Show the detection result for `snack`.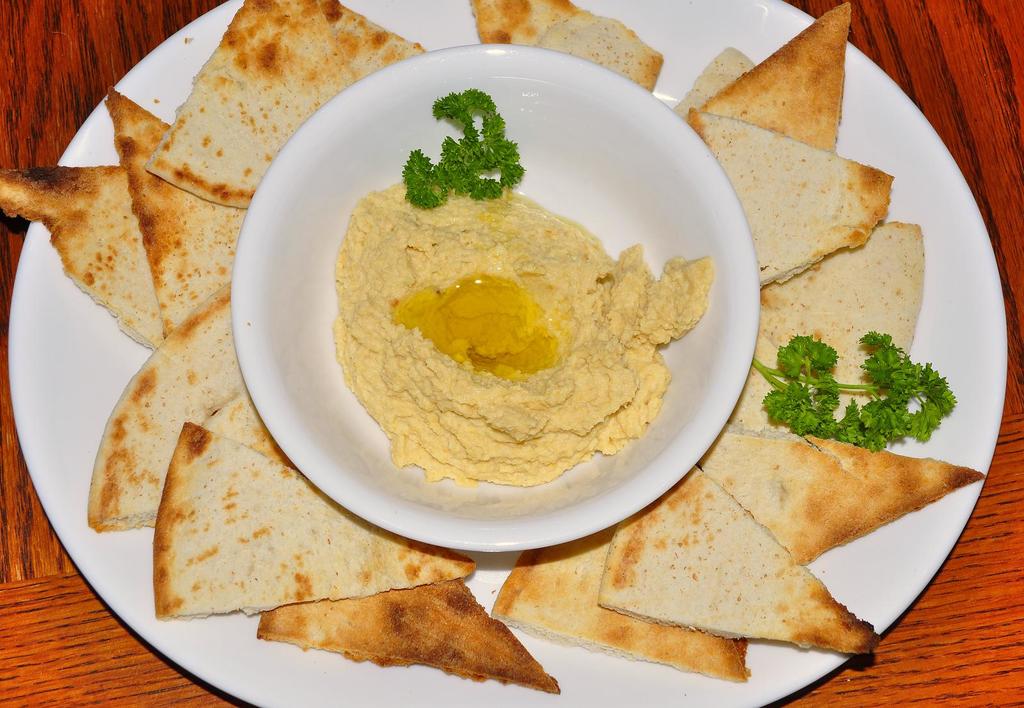
(337,81,717,487).
